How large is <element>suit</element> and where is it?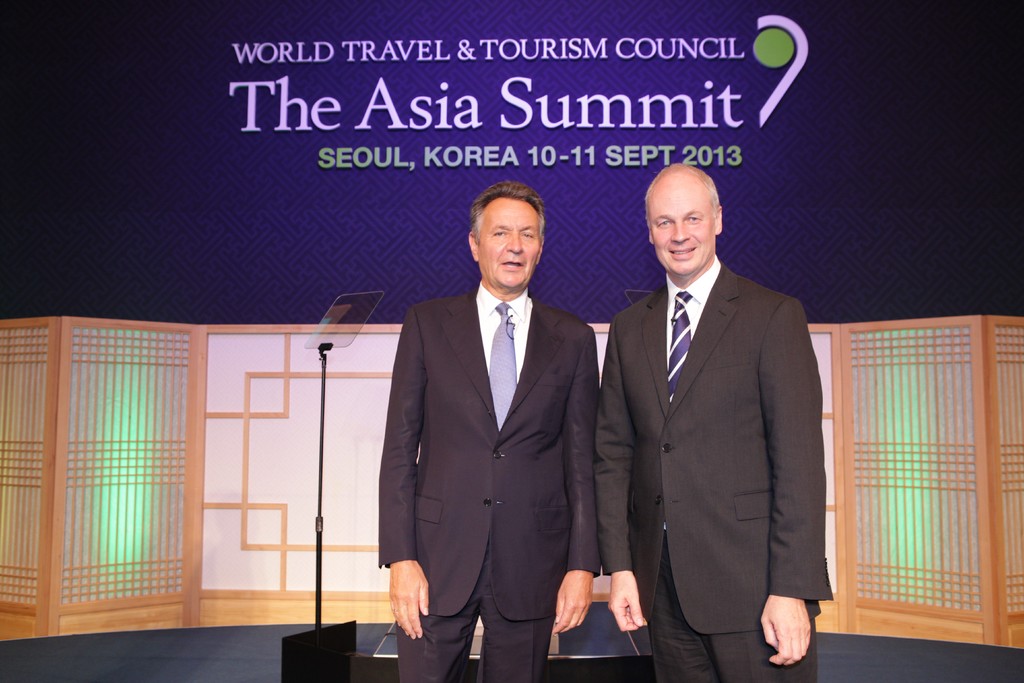
Bounding box: select_region(378, 279, 600, 682).
